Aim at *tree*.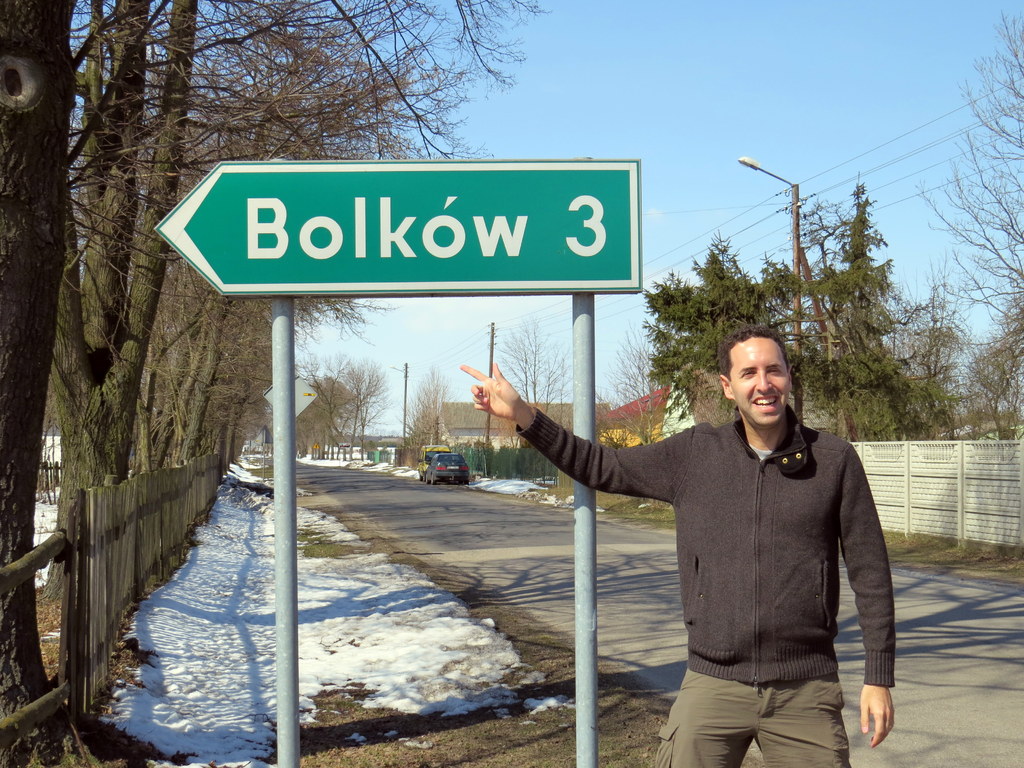
Aimed at <region>454, 308, 582, 419</region>.
